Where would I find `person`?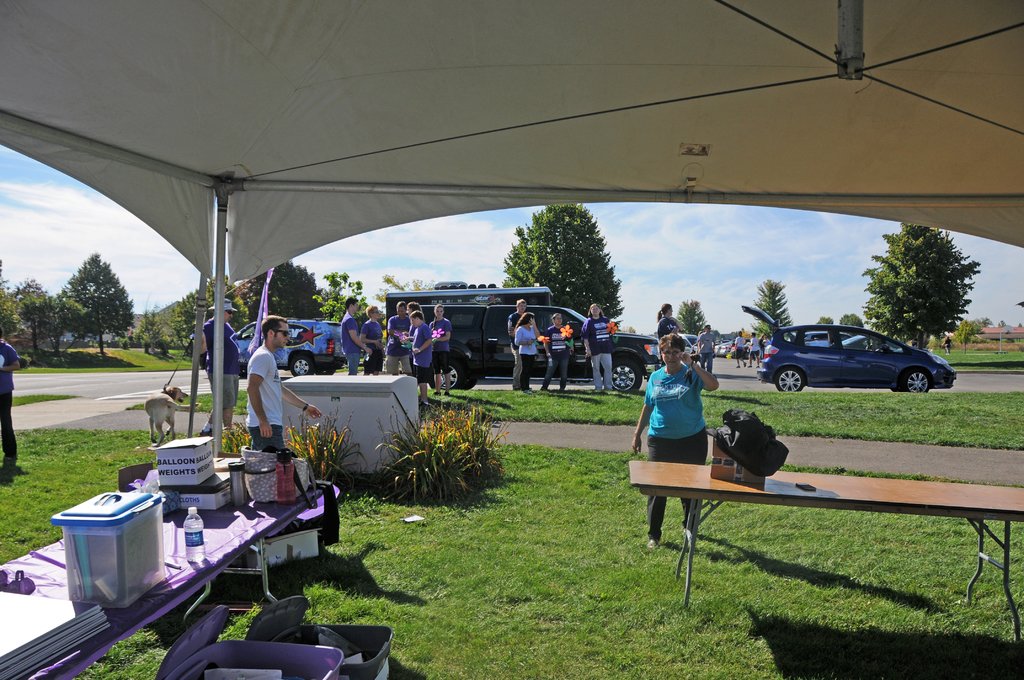
At region(576, 299, 618, 396).
